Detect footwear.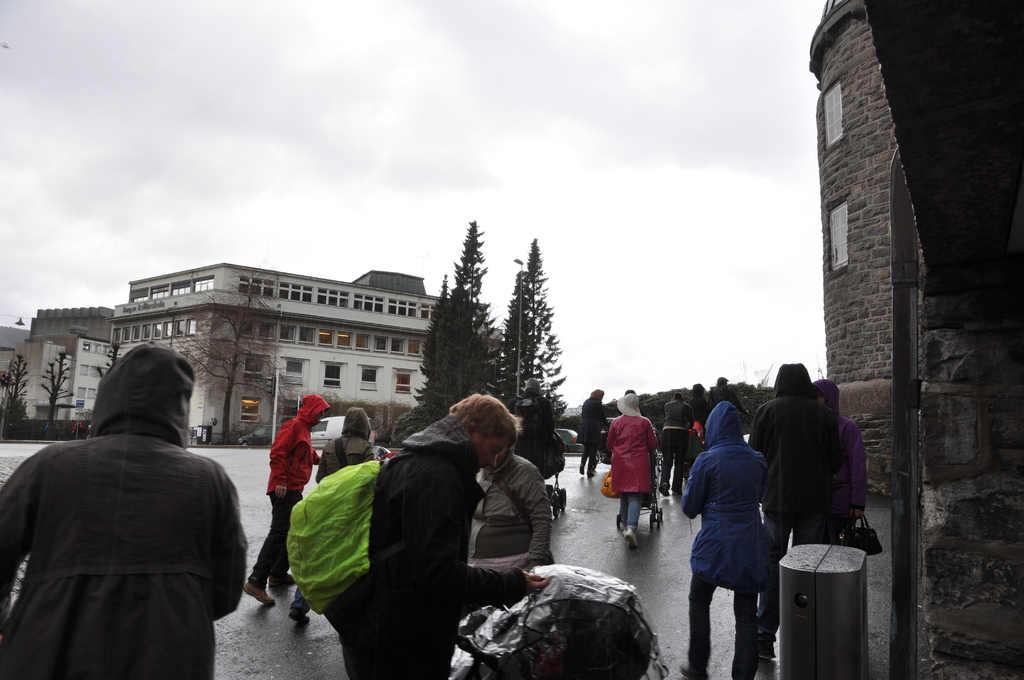
Detected at {"left": 621, "top": 526, "right": 639, "bottom": 550}.
